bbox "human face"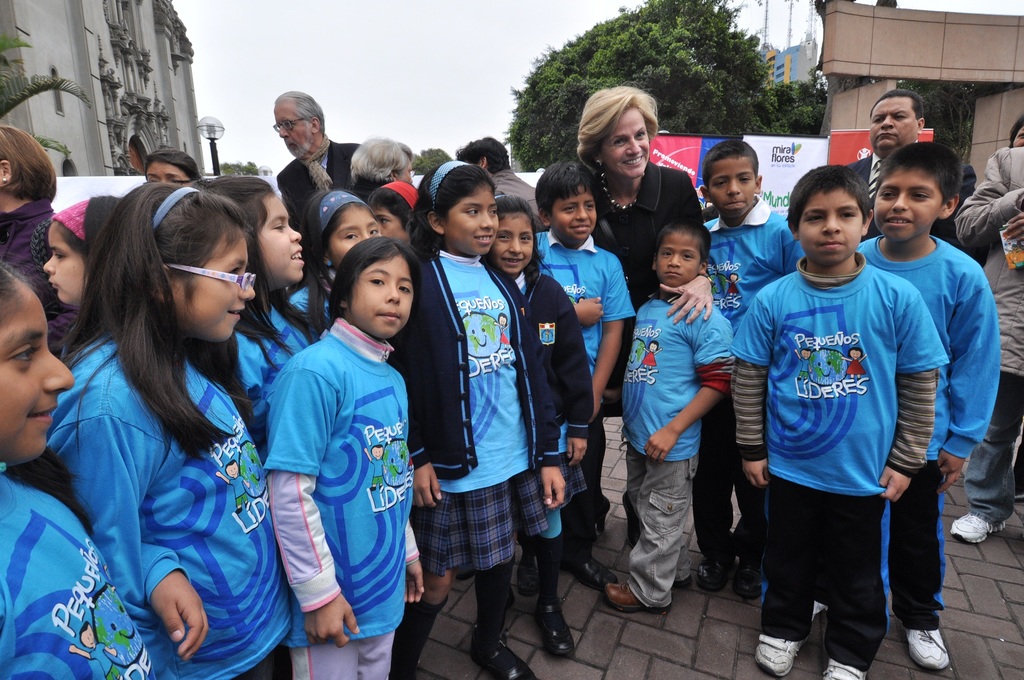
x1=349 y1=252 x2=417 y2=341
